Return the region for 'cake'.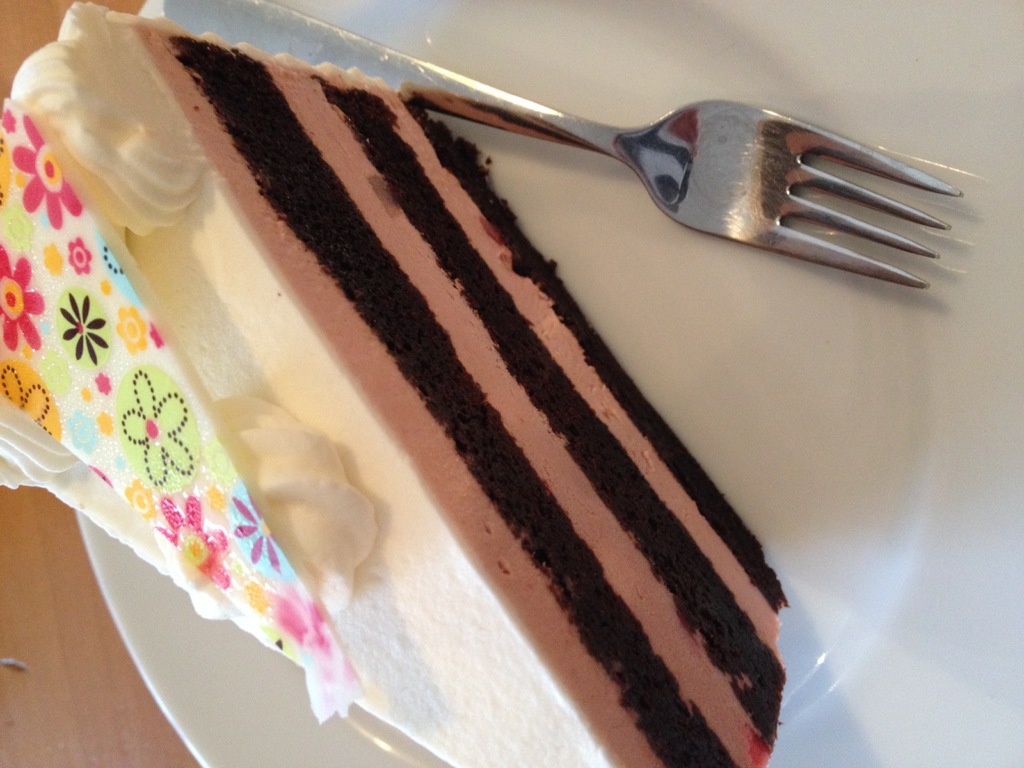
[0,3,794,767].
